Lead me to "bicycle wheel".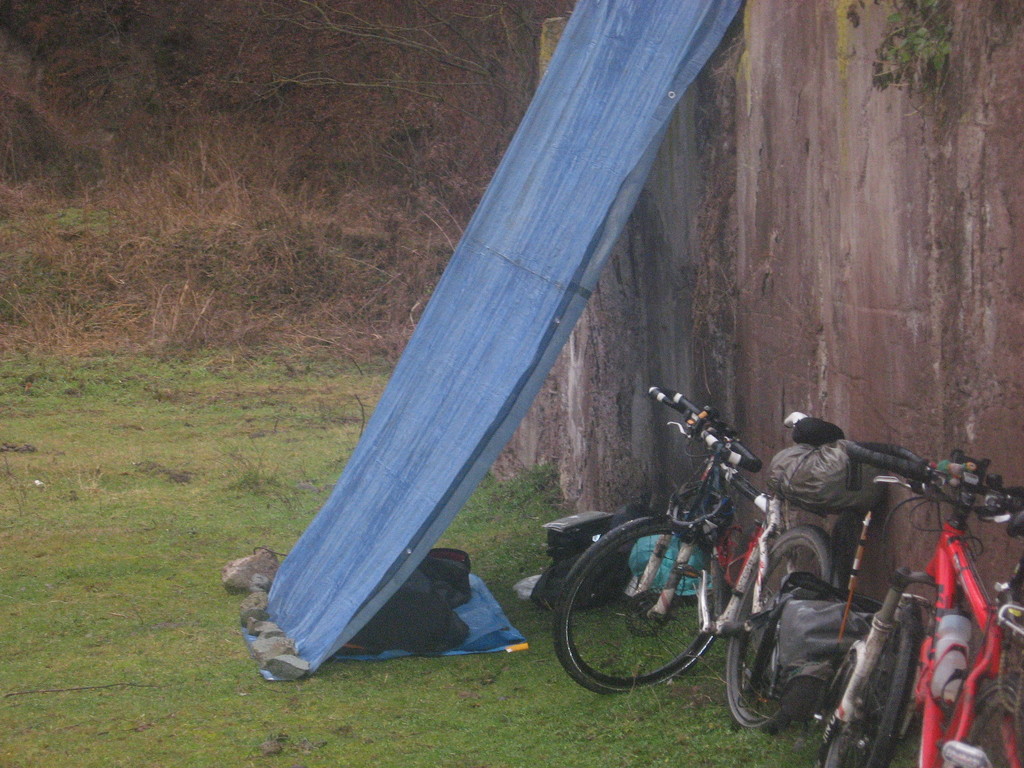
Lead to l=819, t=598, r=931, b=767.
